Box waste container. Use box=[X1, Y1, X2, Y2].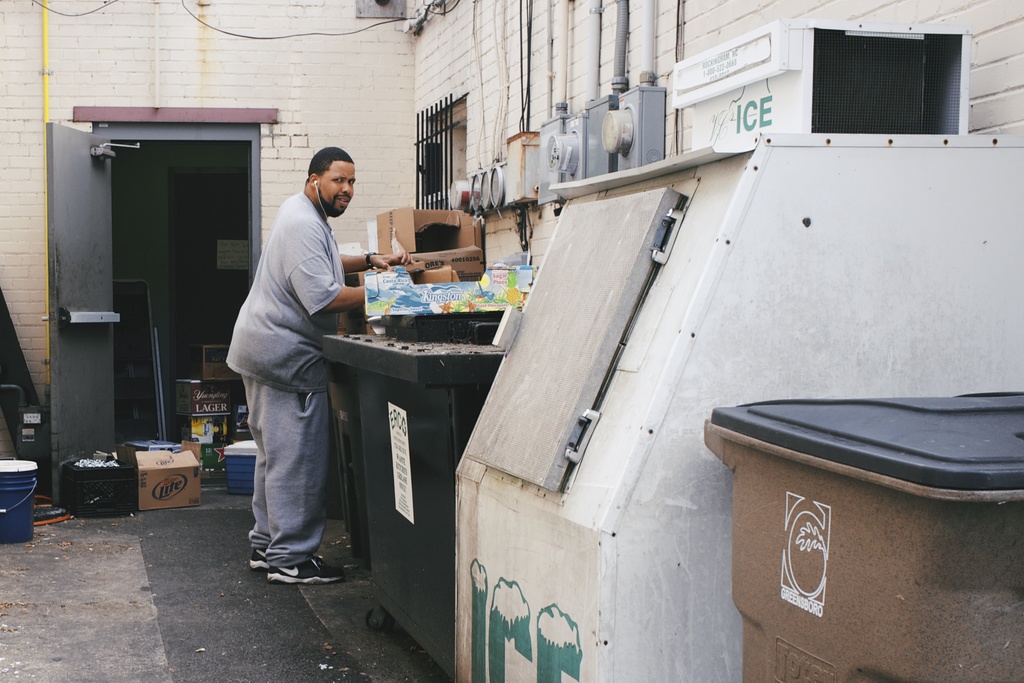
box=[728, 377, 1005, 655].
